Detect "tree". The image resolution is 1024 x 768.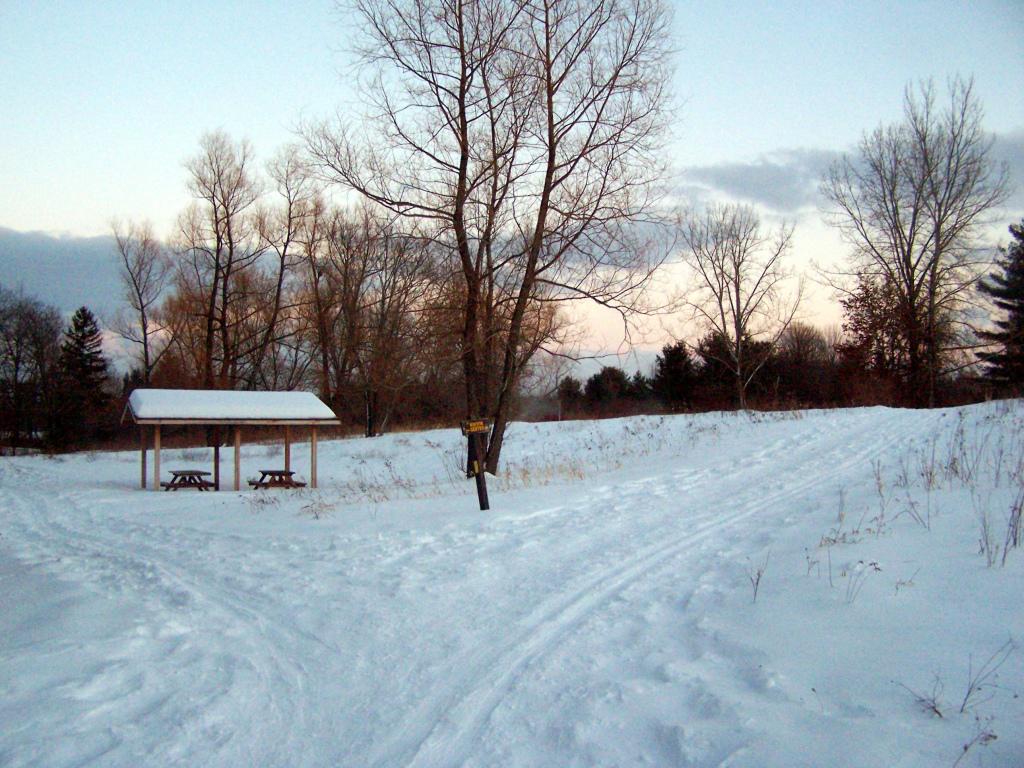
181:135:279:376.
